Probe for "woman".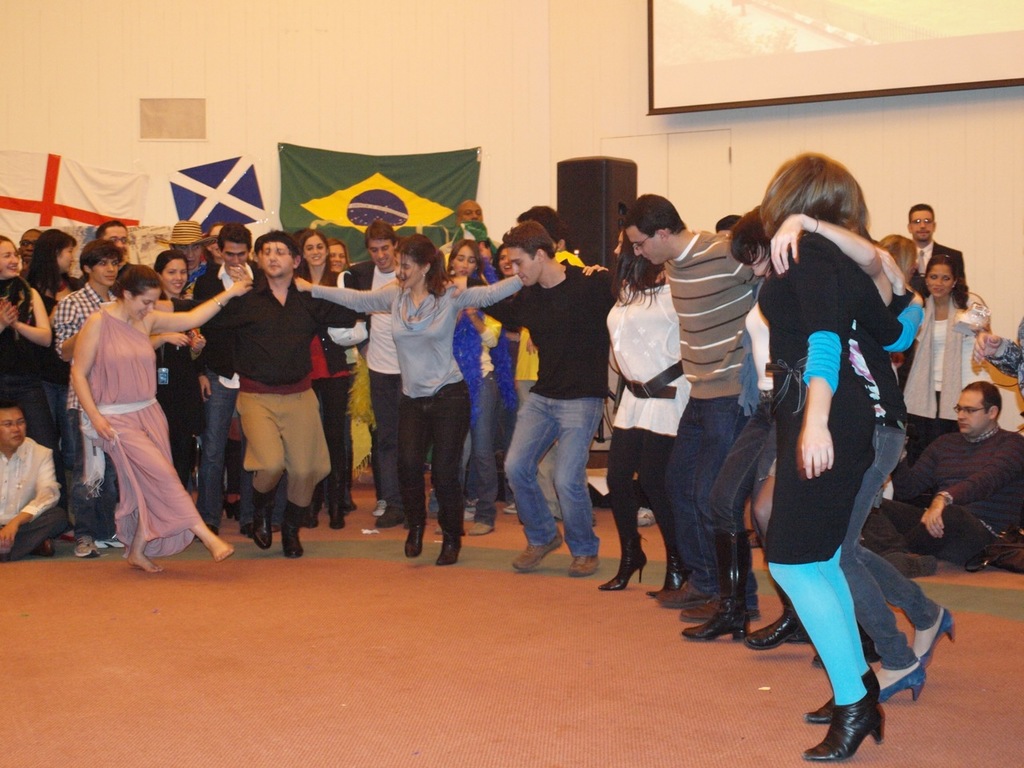
Probe result: select_region(898, 254, 992, 474).
